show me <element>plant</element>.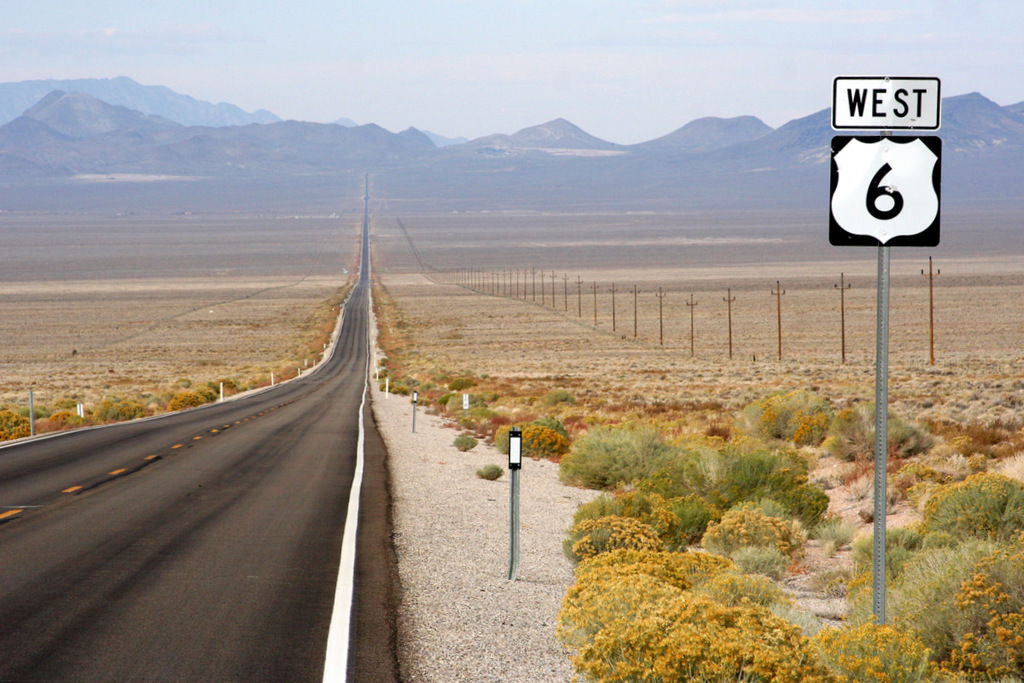
<element>plant</element> is here: <box>837,534,968,610</box>.
